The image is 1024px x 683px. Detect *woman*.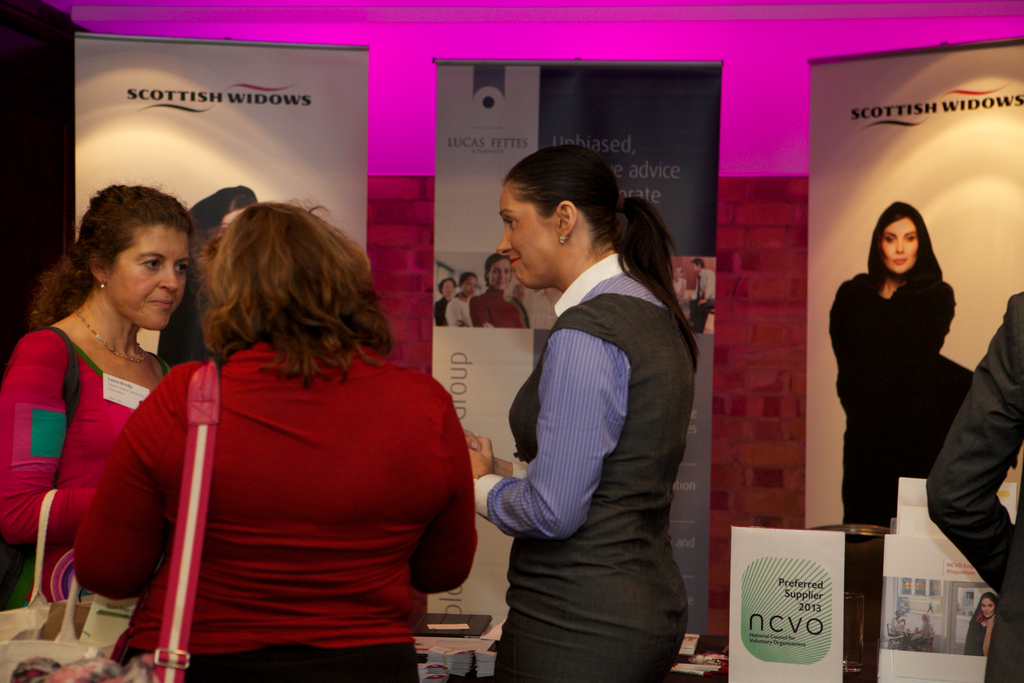
Detection: [70,206,481,682].
